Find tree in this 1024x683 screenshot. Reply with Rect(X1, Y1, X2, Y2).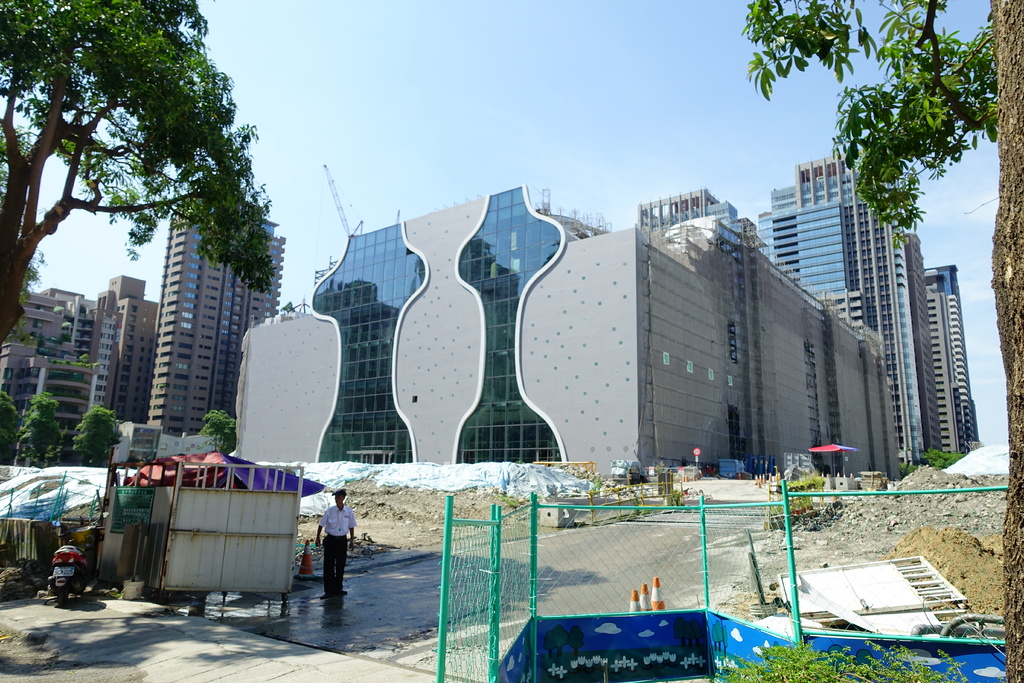
Rect(0, 388, 20, 467).
